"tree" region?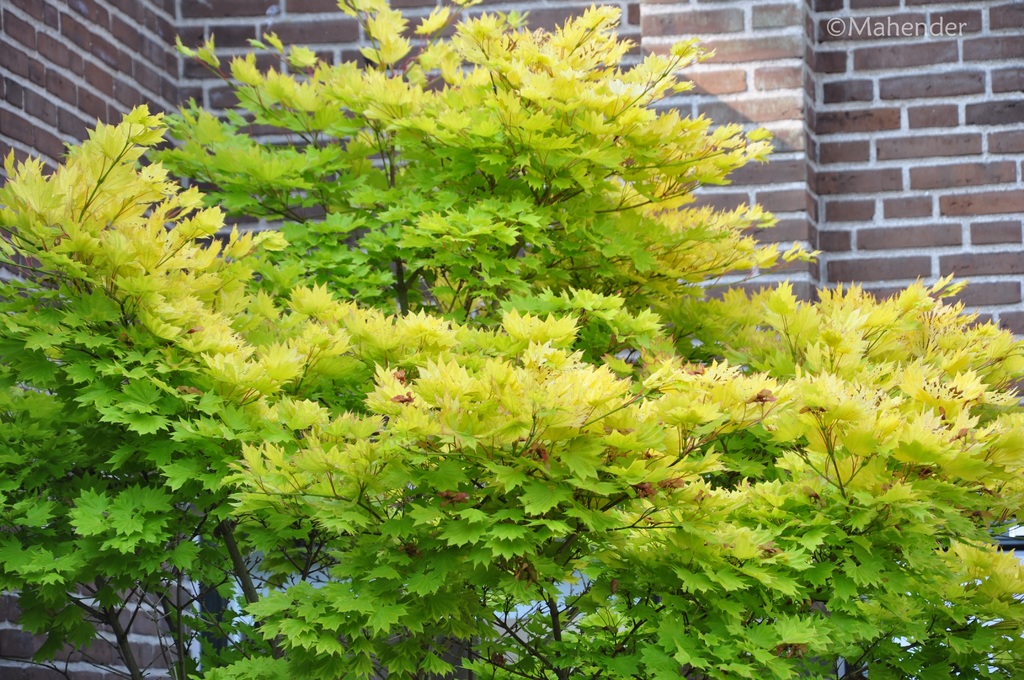
x1=0 y1=20 x2=996 y2=649
